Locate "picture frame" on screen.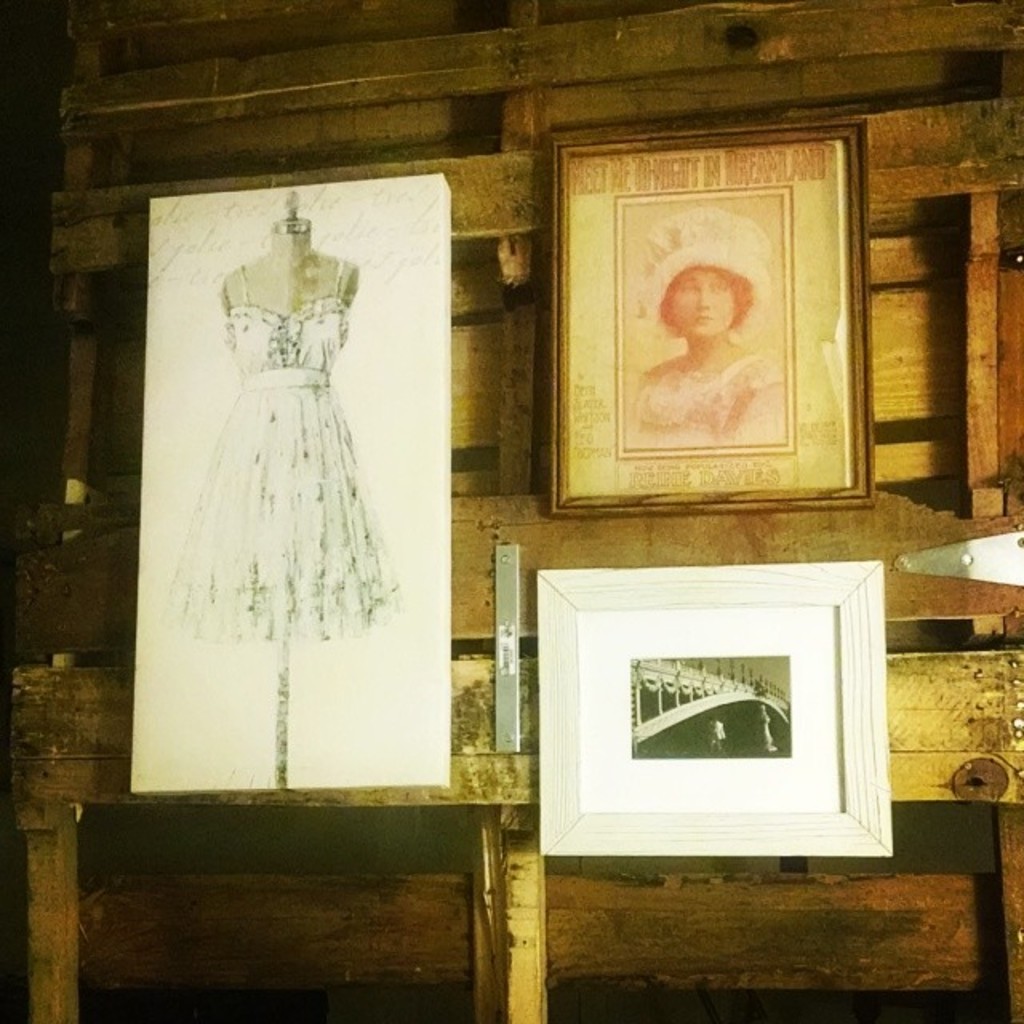
On screen at region(538, 562, 894, 851).
